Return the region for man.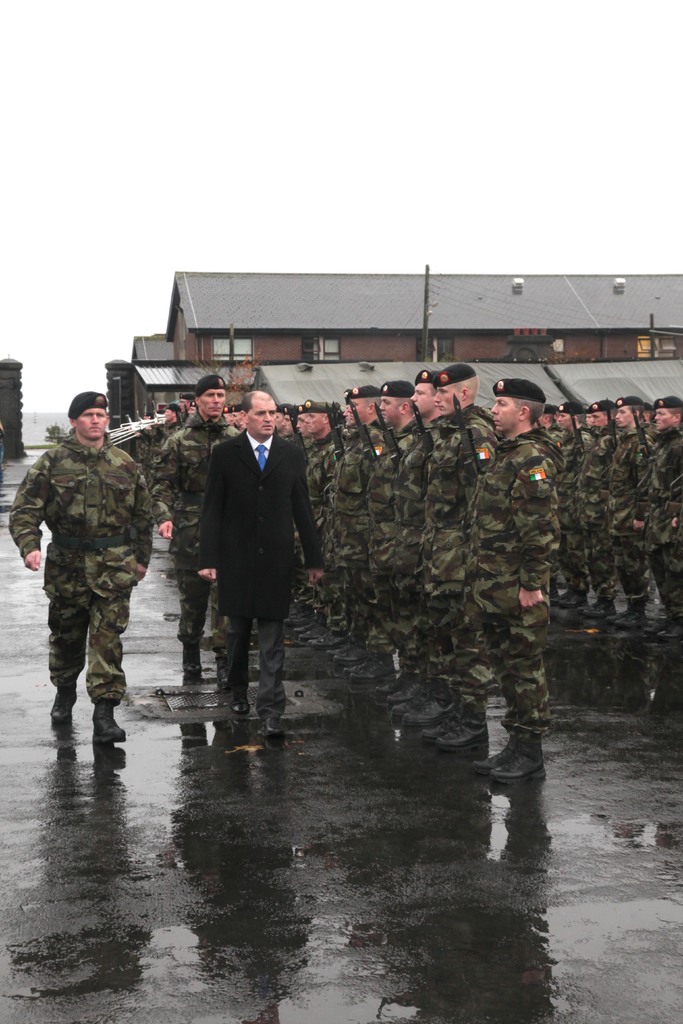
bbox=(372, 375, 430, 705).
